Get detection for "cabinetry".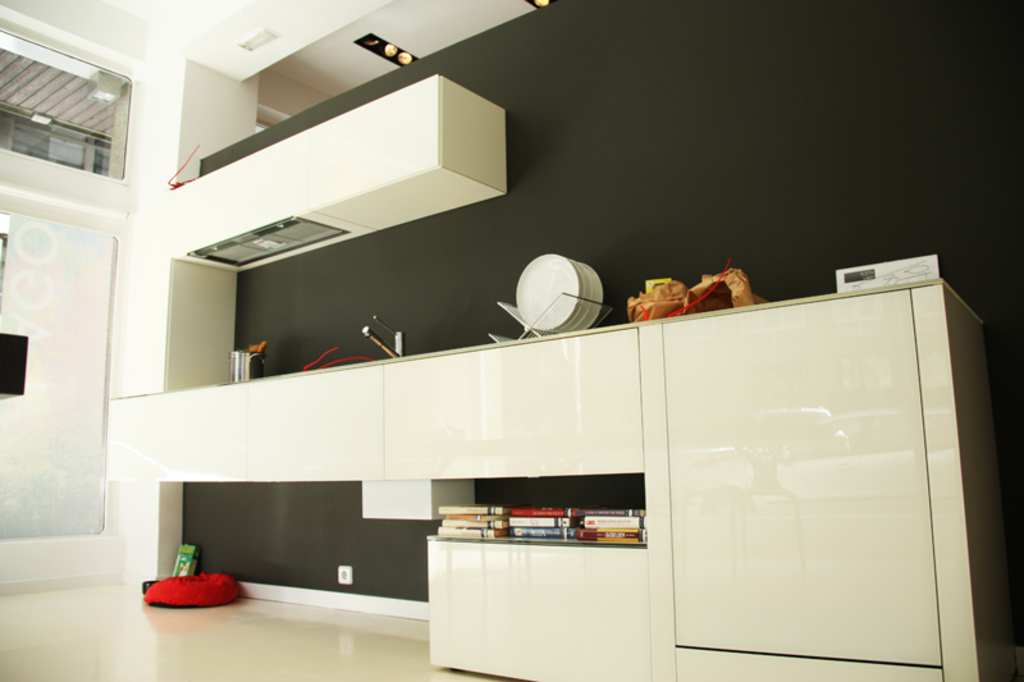
Detection: region(660, 293, 942, 665).
